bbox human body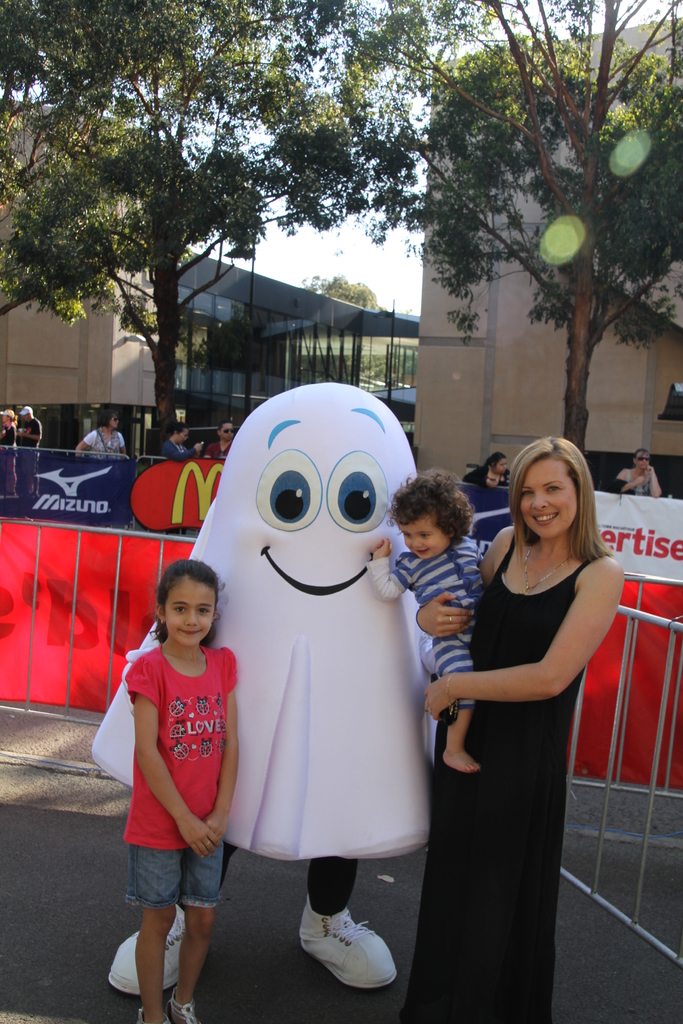
(left=420, top=435, right=626, bottom=1017)
